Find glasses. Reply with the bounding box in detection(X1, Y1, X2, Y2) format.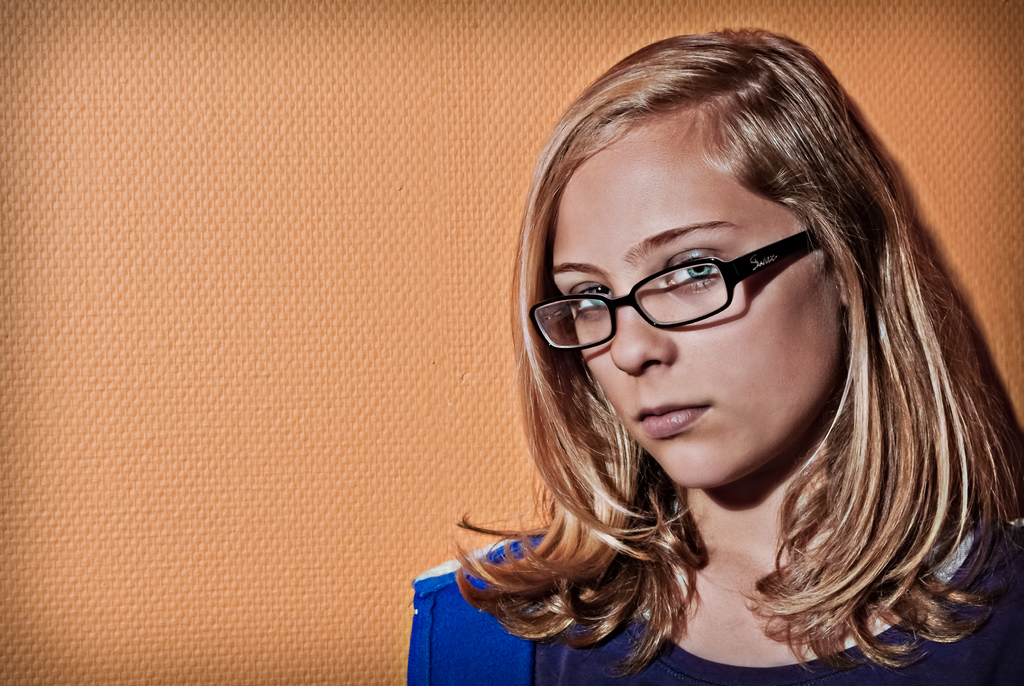
detection(534, 245, 824, 345).
